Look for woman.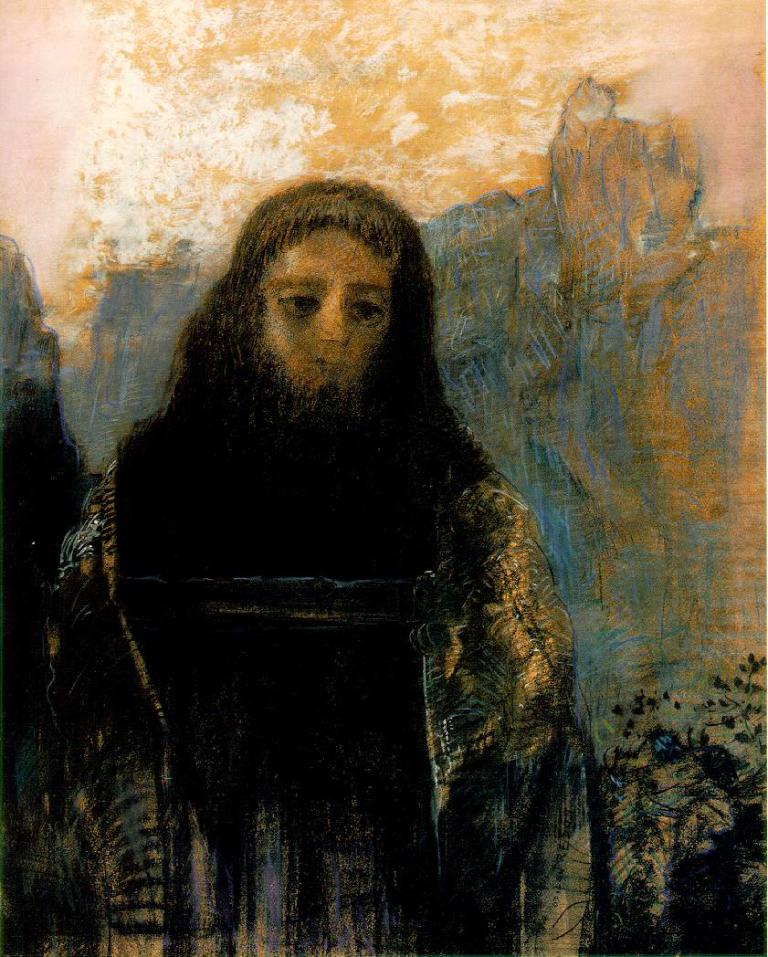
Found: <region>41, 182, 593, 956</region>.
